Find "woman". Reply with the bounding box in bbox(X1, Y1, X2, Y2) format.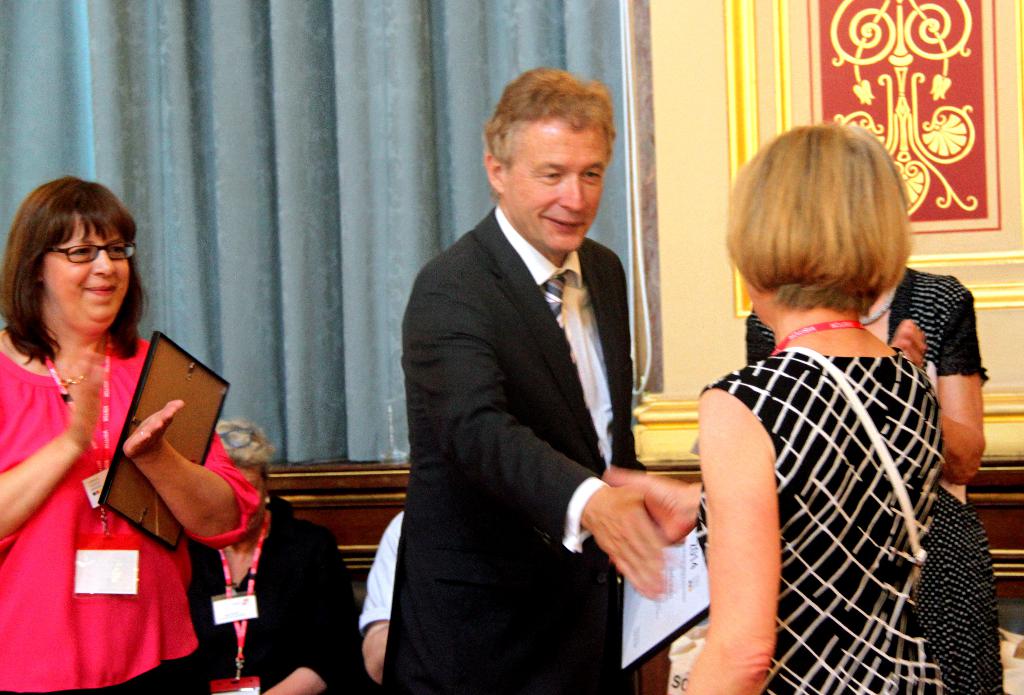
bbox(0, 176, 262, 694).
